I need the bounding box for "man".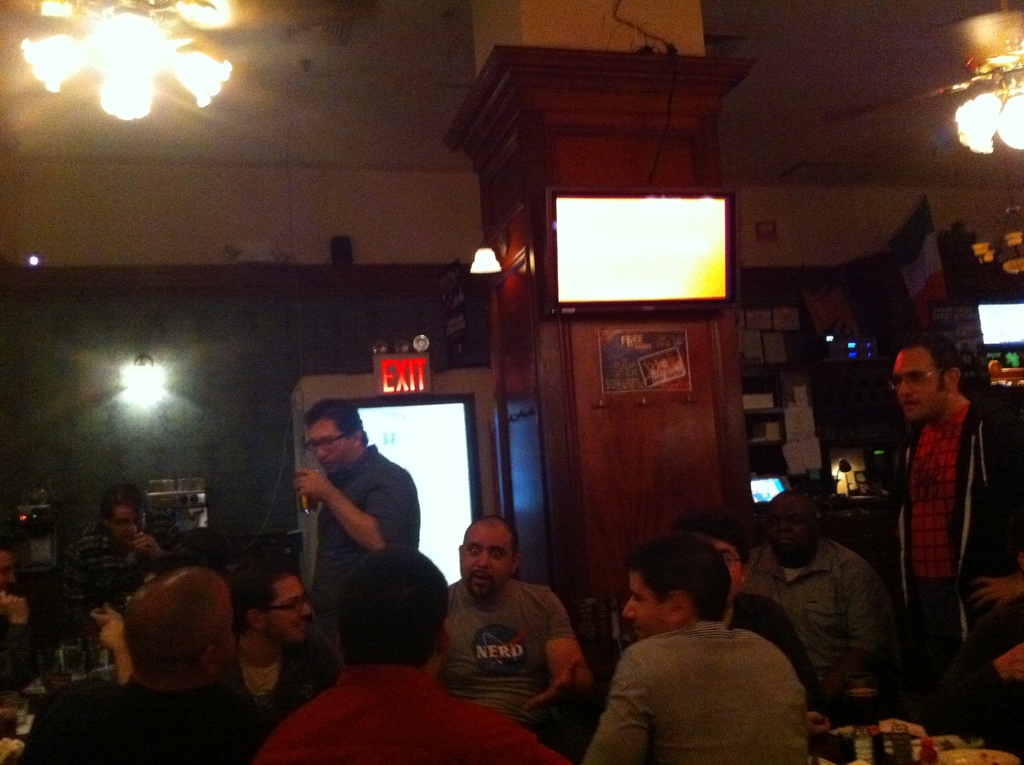
Here it is: bbox=(60, 483, 189, 652).
